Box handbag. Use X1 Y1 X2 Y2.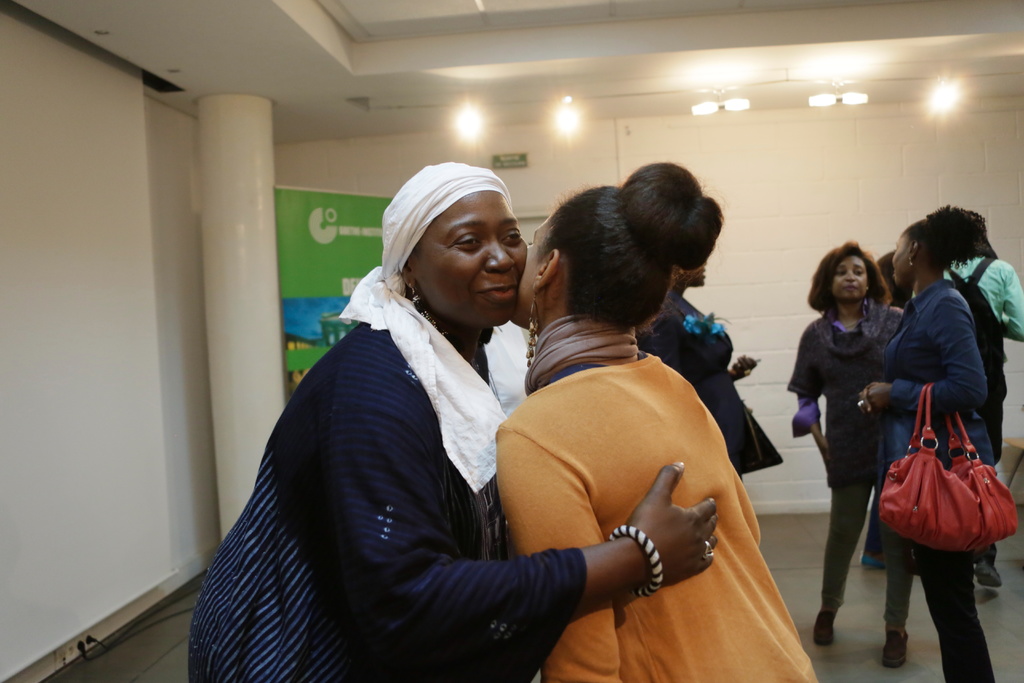
880 383 1023 553.
